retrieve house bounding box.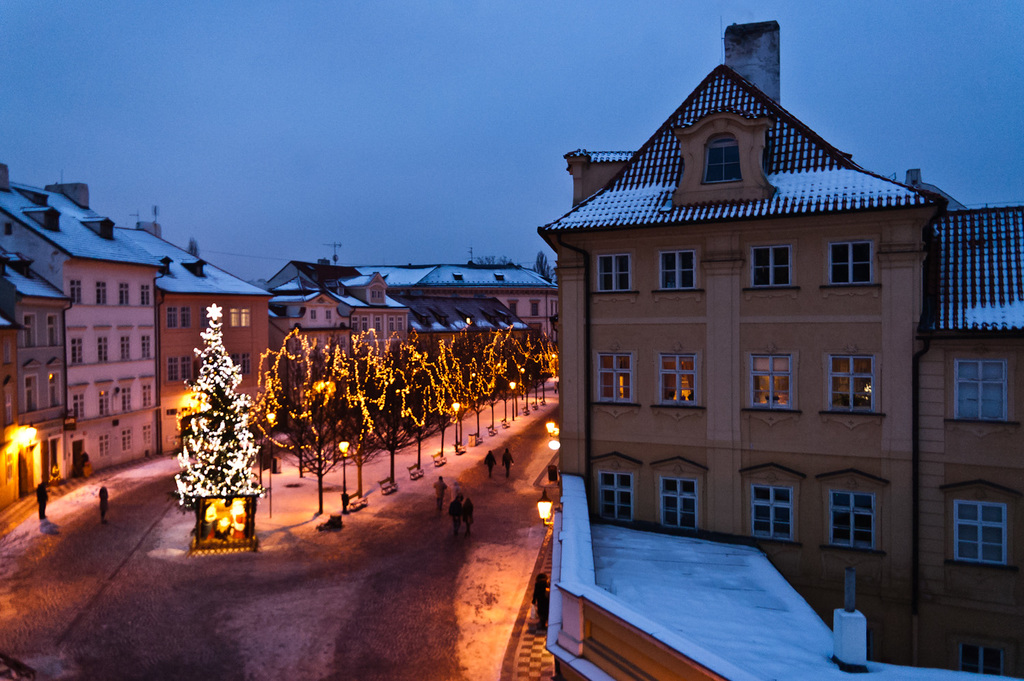
Bounding box: <region>517, 17, 1022, 680</region>.
